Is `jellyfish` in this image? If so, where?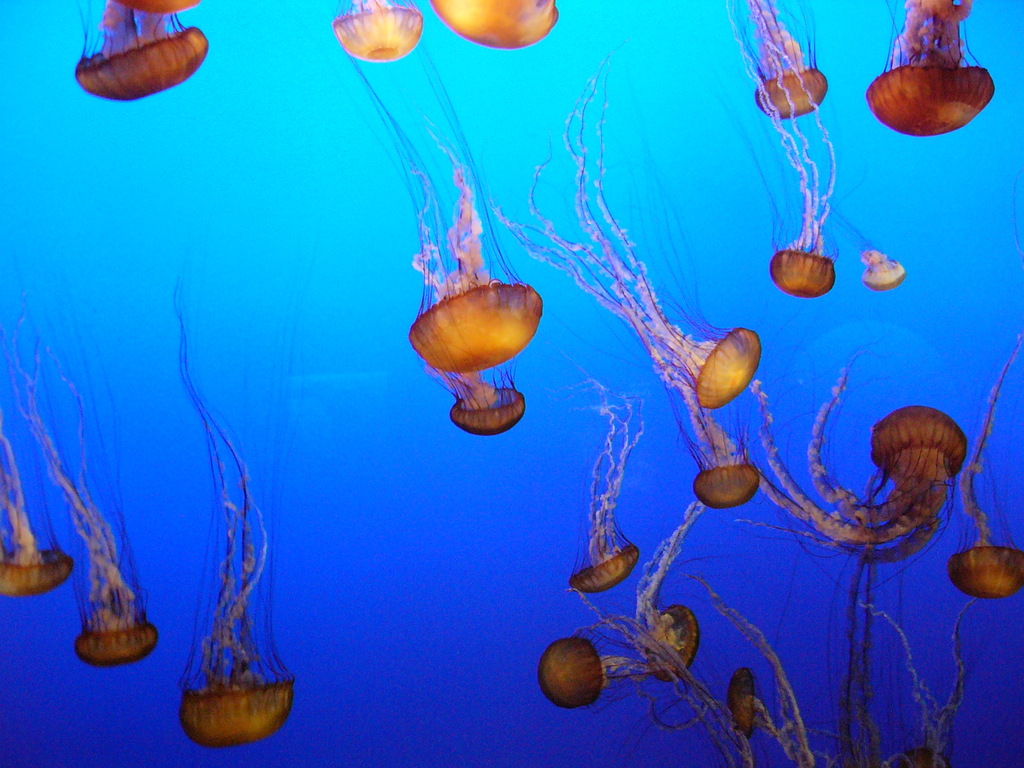
Yes, at (x1=174, y1=227, x2=324, y2=754).
